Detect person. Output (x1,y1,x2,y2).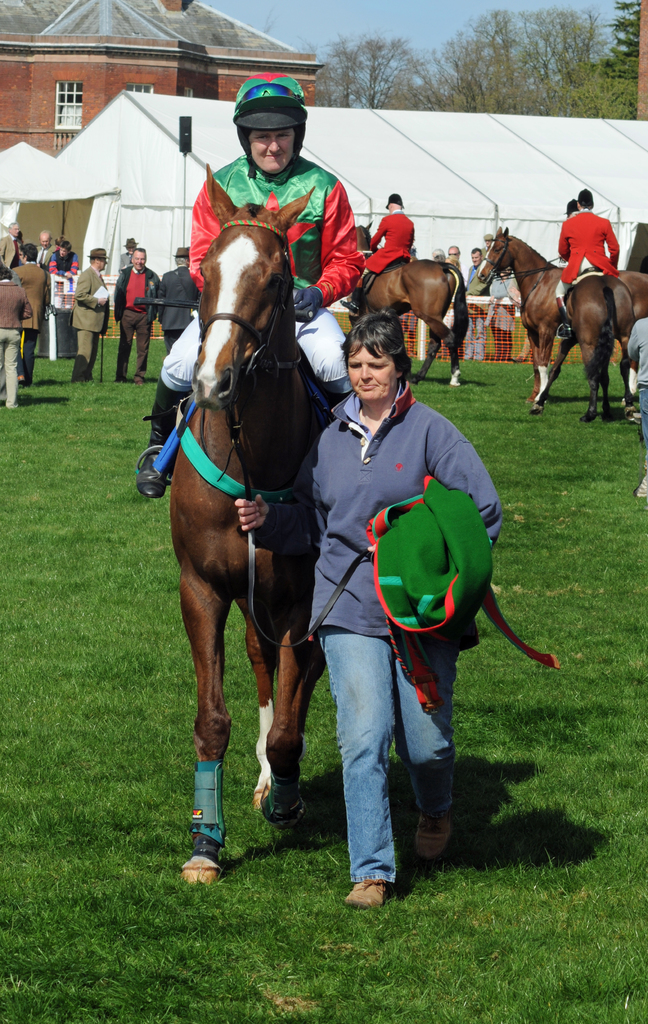
(115,250,161,381).
